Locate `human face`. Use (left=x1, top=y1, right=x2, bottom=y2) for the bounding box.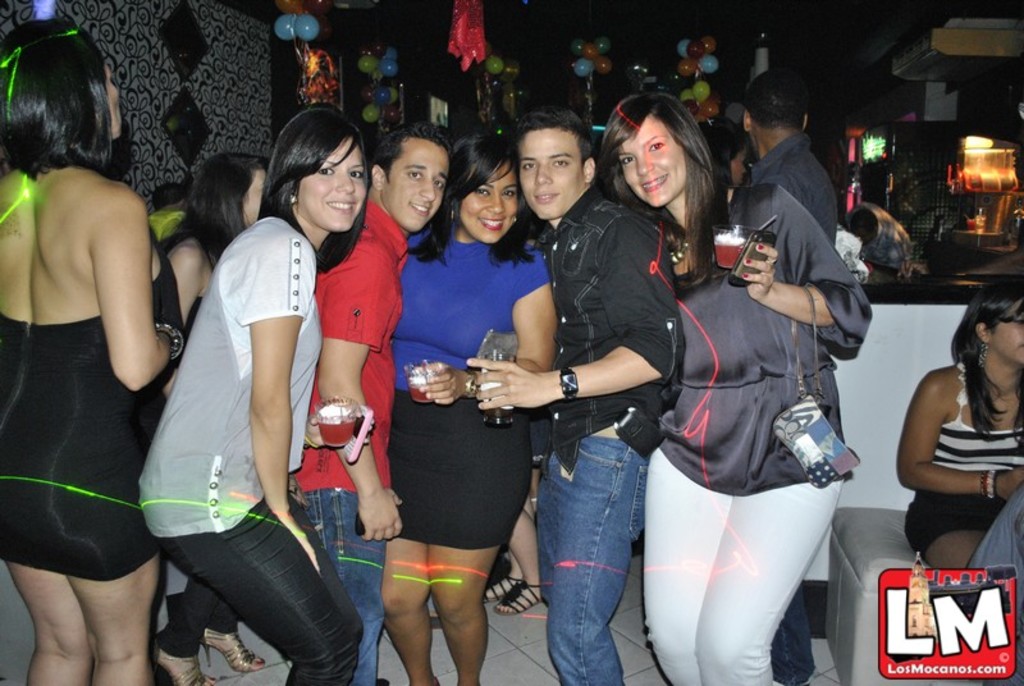
(left=618, top=115, right=687, bottom=207).
